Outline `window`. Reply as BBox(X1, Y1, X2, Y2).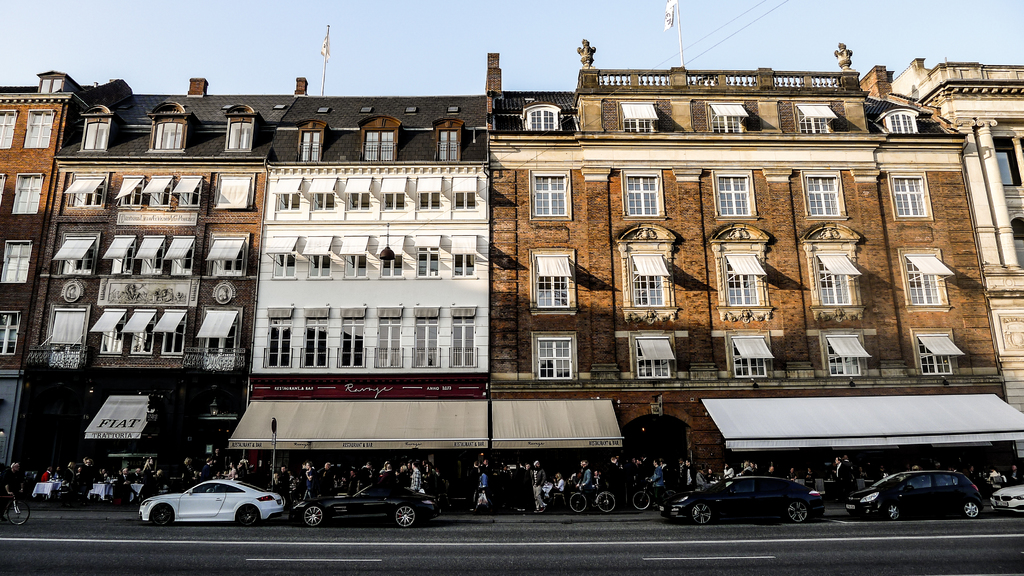
BBox(148, 104, 184, 151).
